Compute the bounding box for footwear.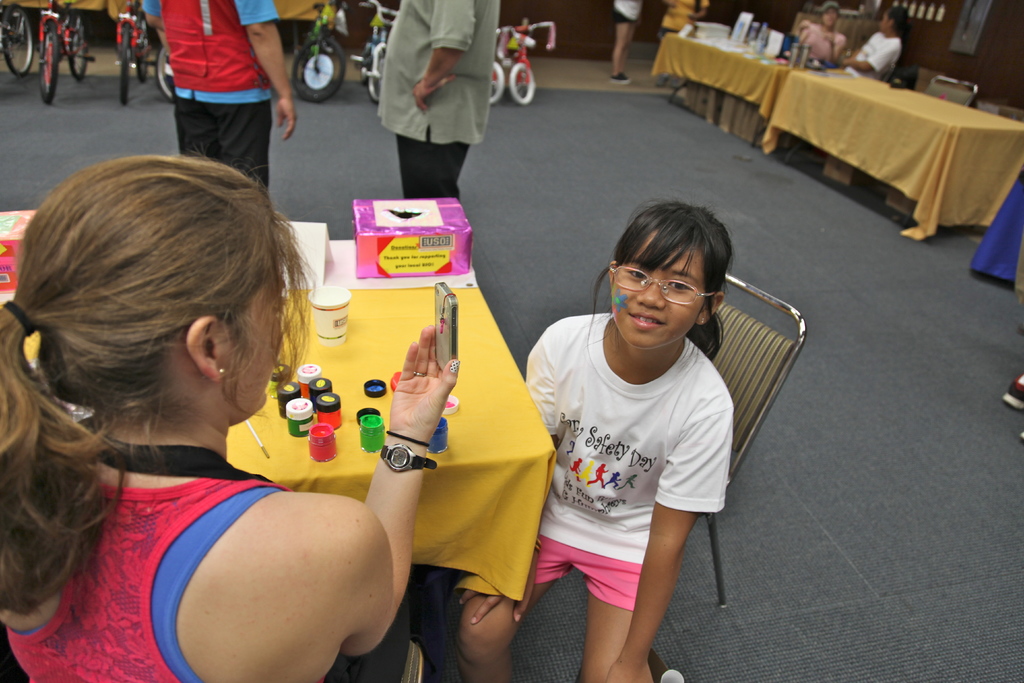
(left=1005, top=372, right=1023, bottom=409).
